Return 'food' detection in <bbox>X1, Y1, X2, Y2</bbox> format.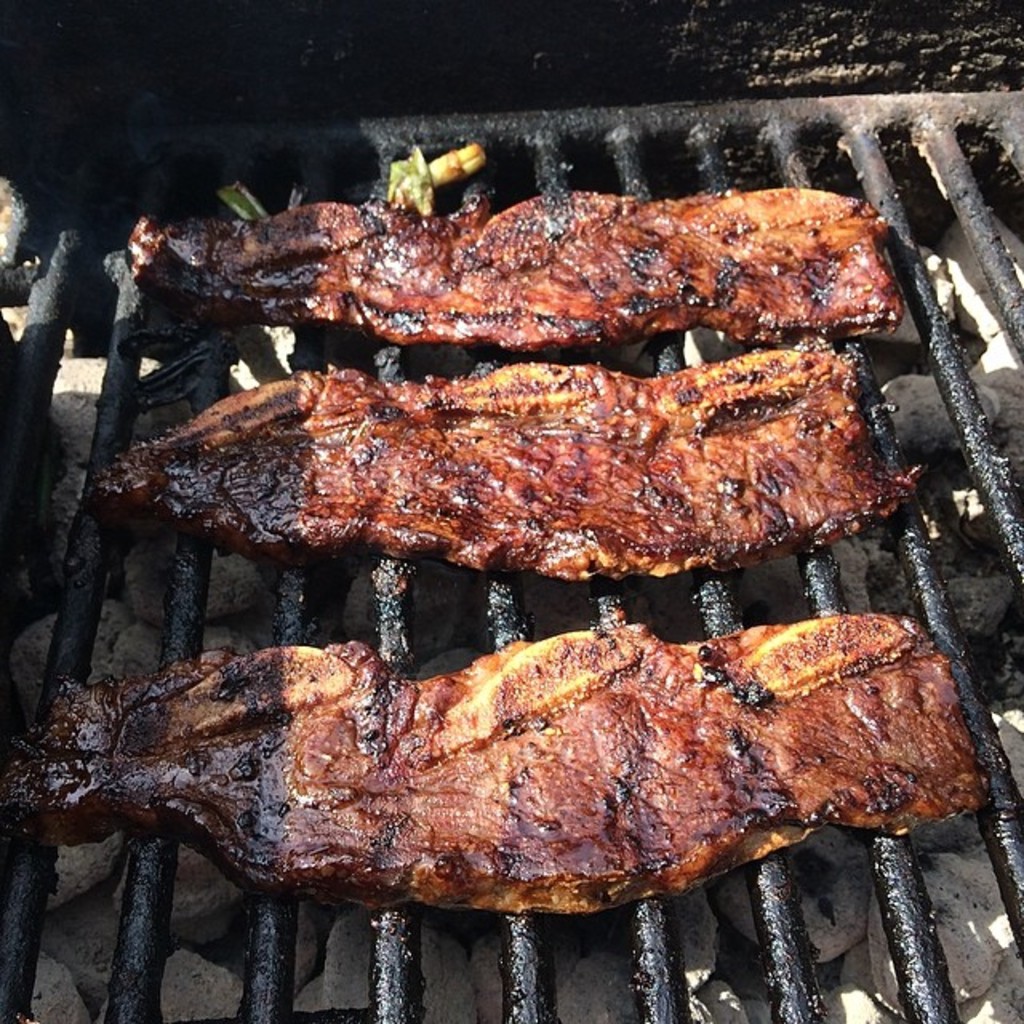
<bbox>0, 610, 982, 914</bbox>.
